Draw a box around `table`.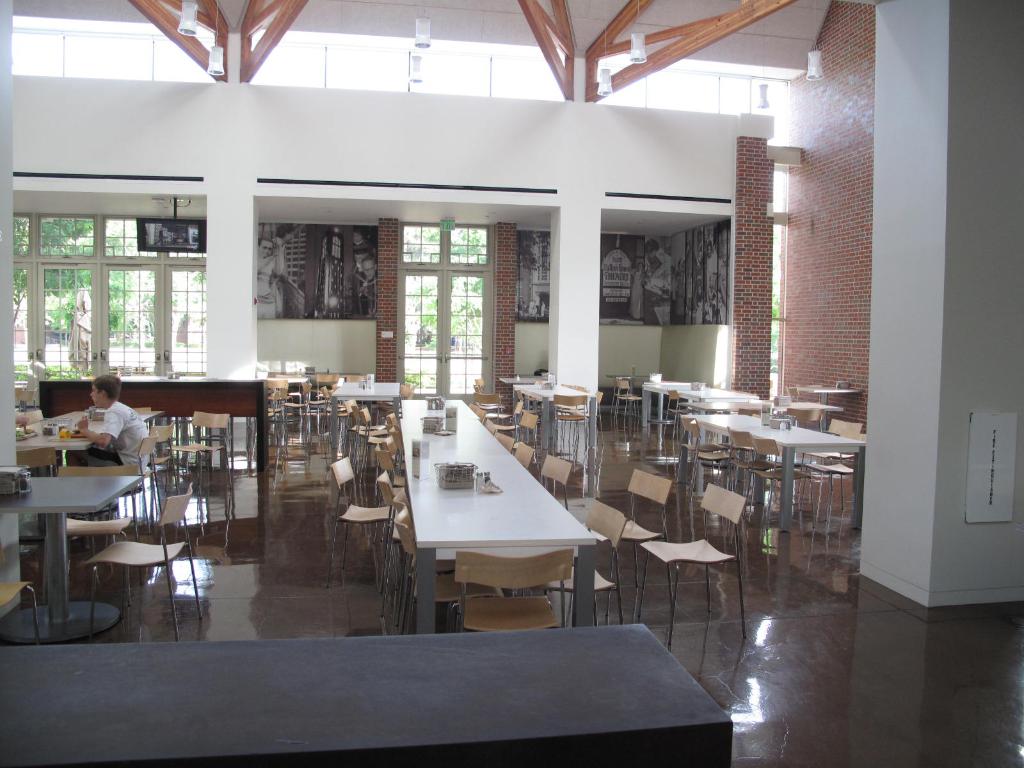
x1=261, y1=374, x2=310, y2=387.
